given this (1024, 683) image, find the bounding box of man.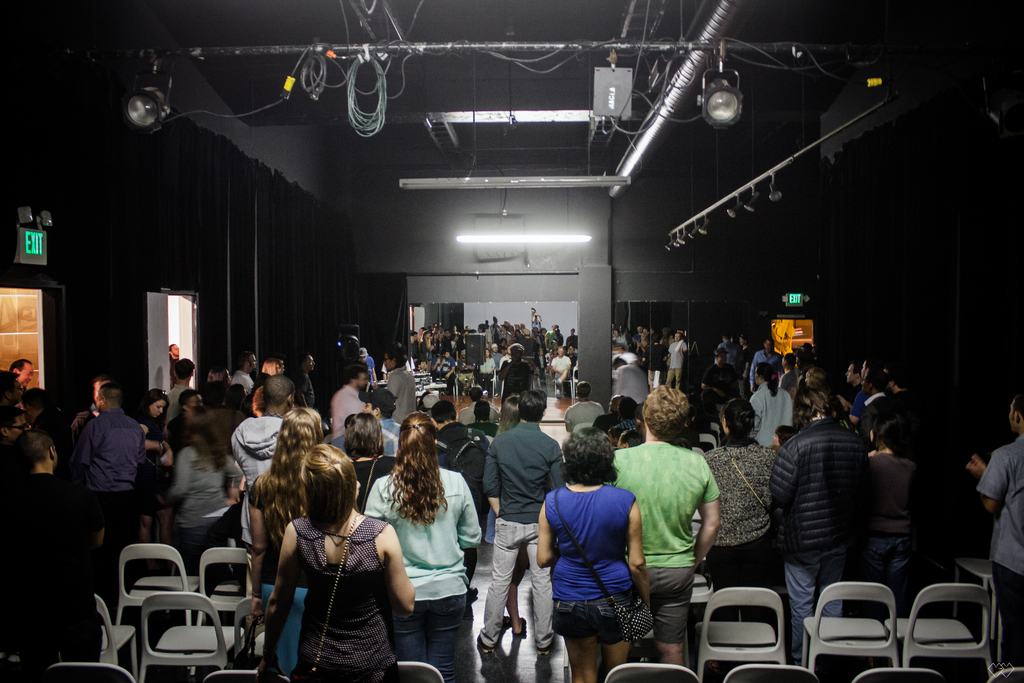
<box>333,386,408,461</box>.
